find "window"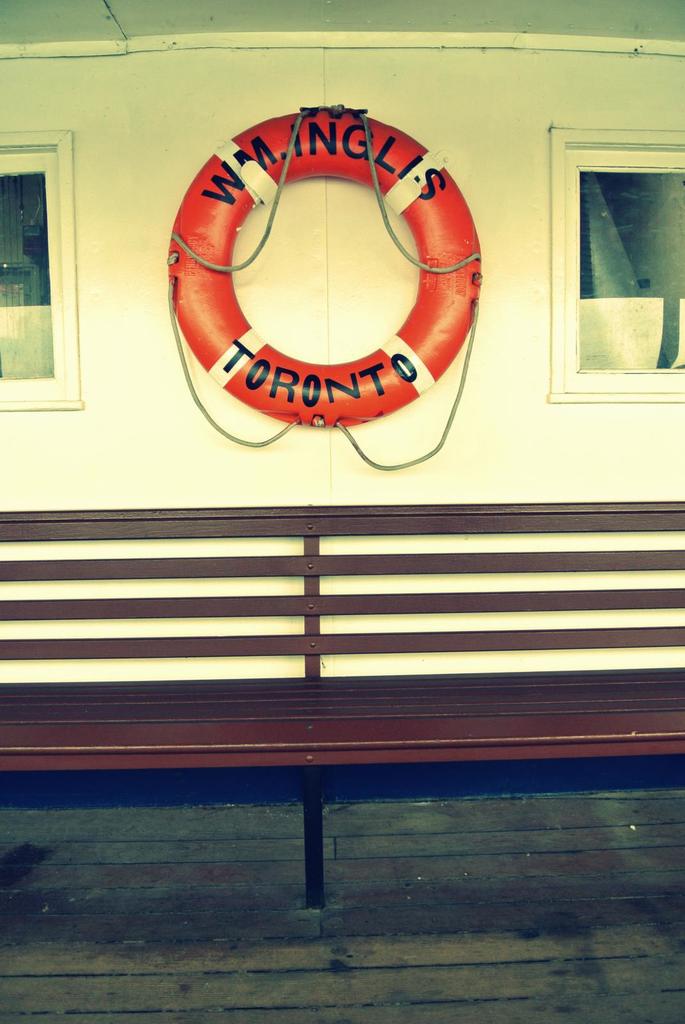
l=543, t=113, r=684, b=396
